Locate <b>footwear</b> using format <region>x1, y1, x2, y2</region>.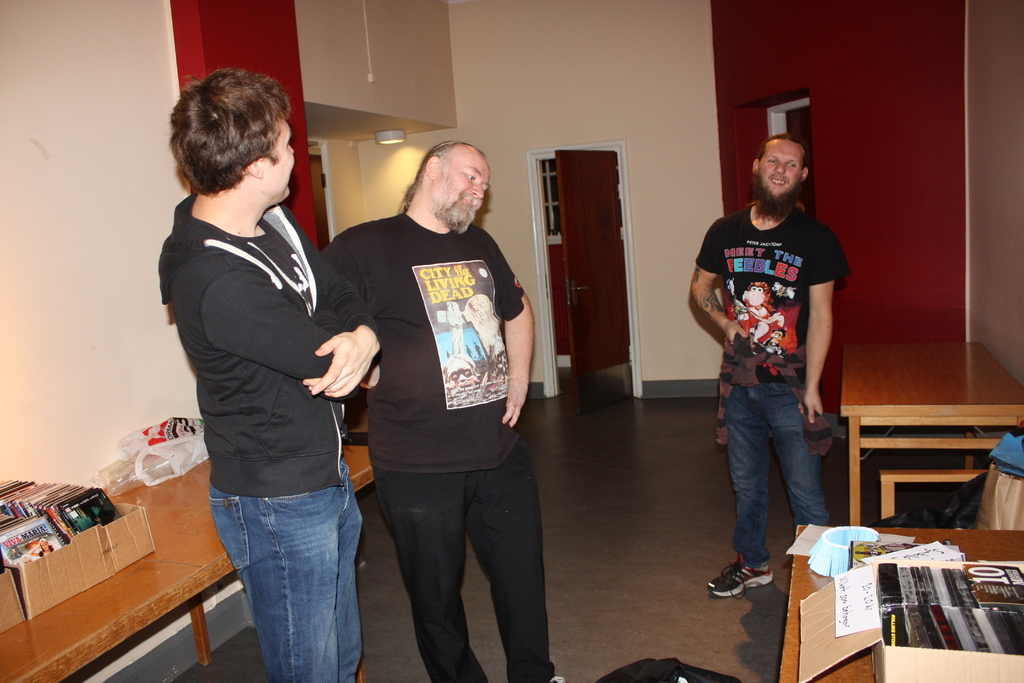
<region>710, 556, 773, 598</region>.
